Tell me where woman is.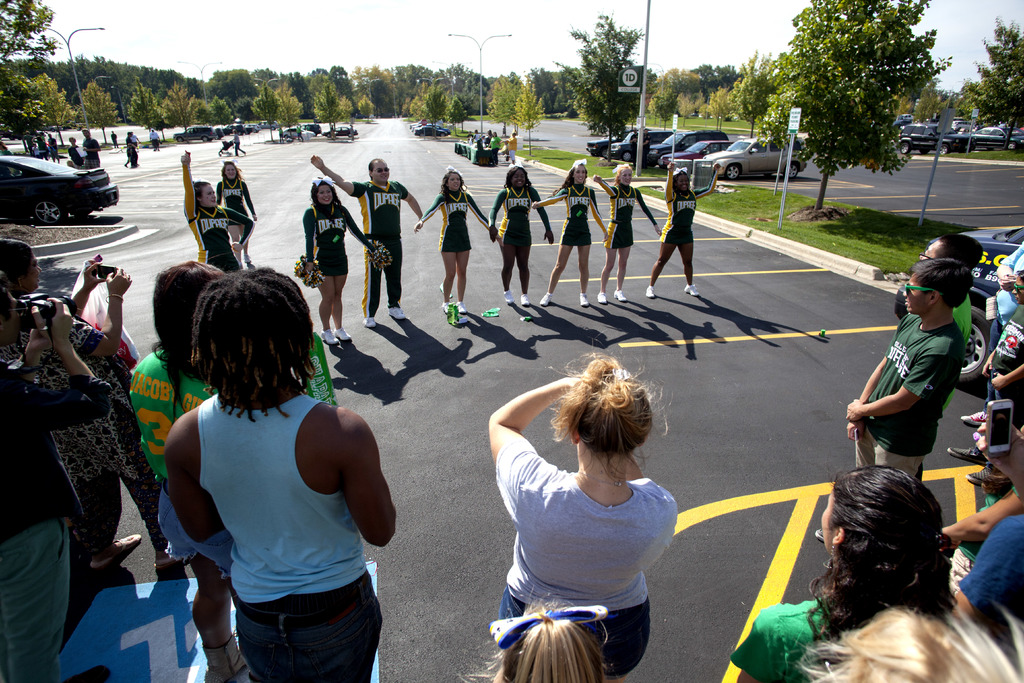
woman is at box(485, 165, 556, 309).
